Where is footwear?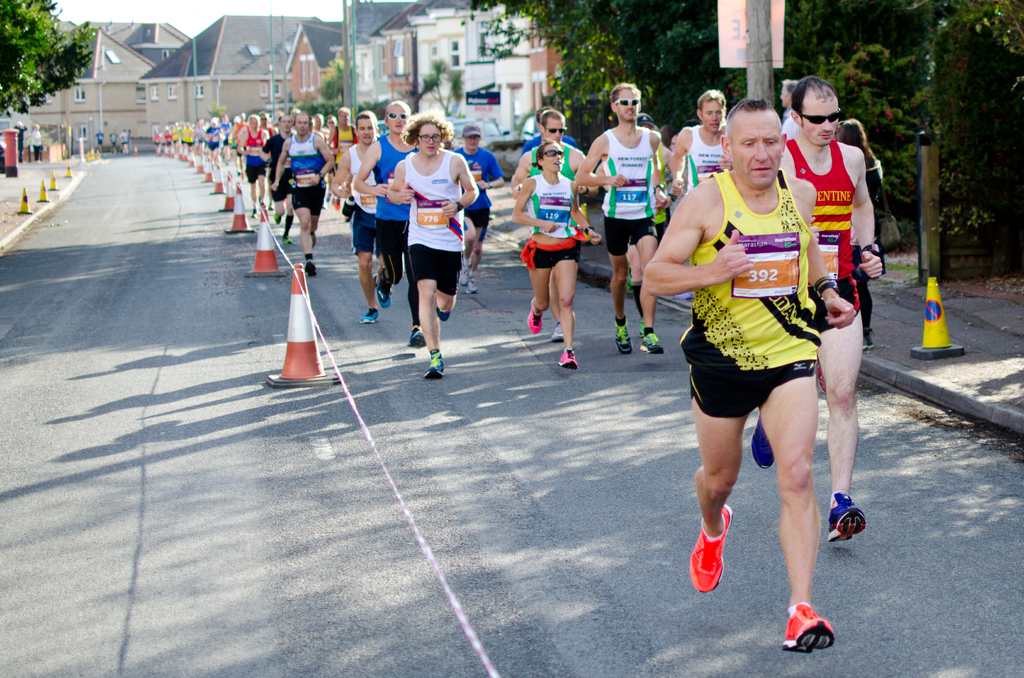
555, 325, 561, 342.
